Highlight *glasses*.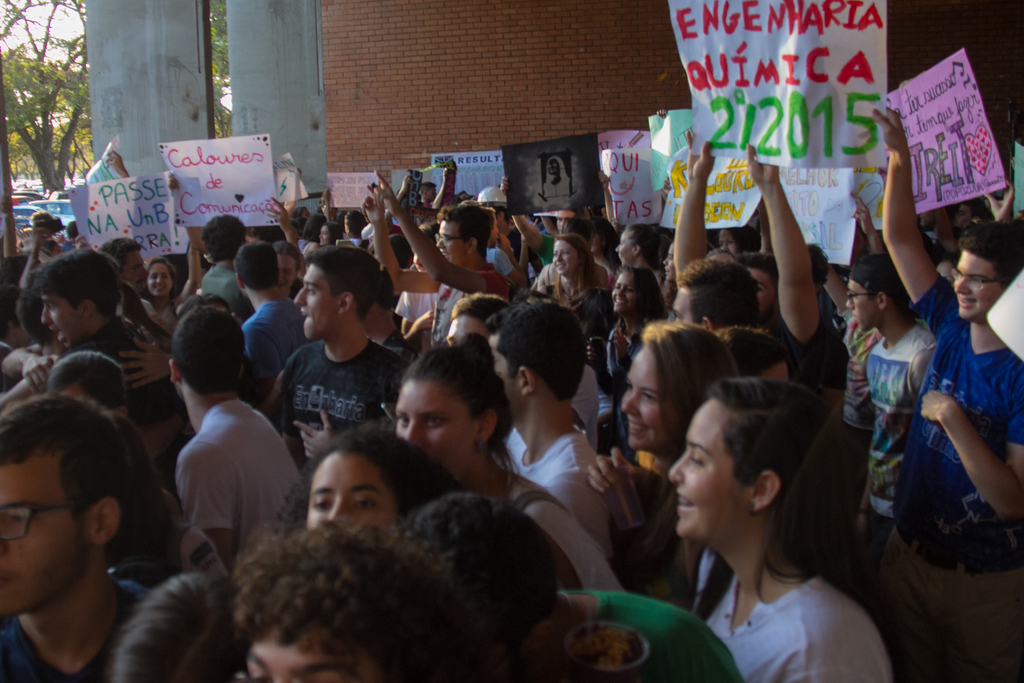
Highlighted region: bbox=[122, 258, 148, 274].
